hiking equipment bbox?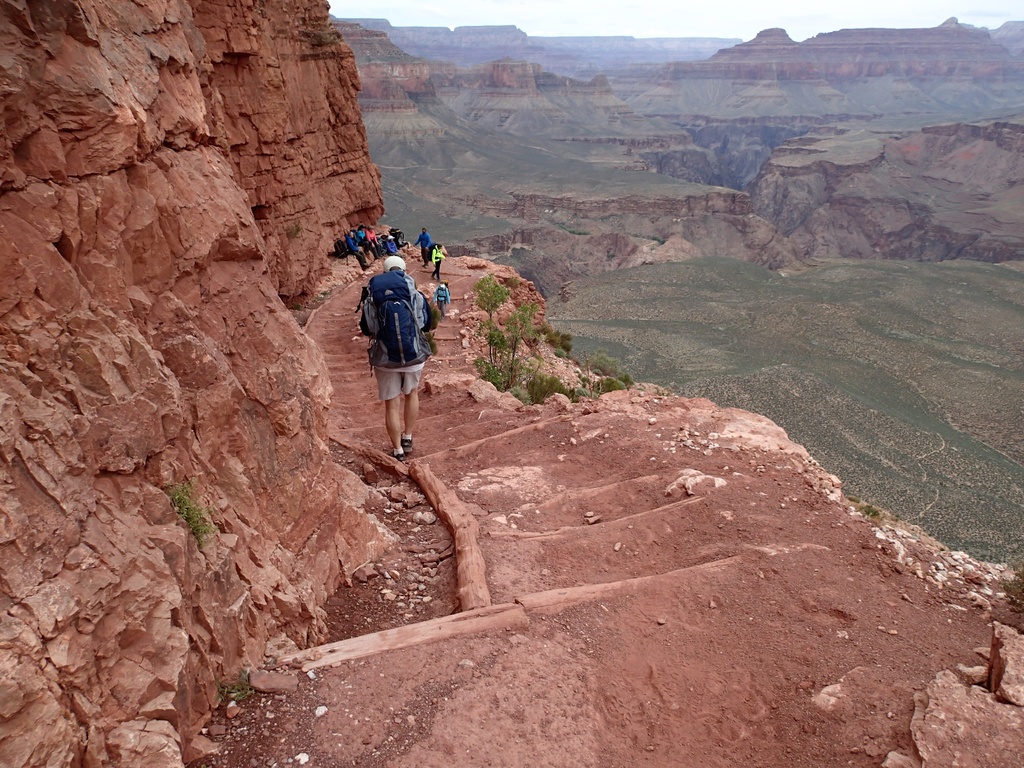
x1=354, y1=275, x2=433, y2=377
